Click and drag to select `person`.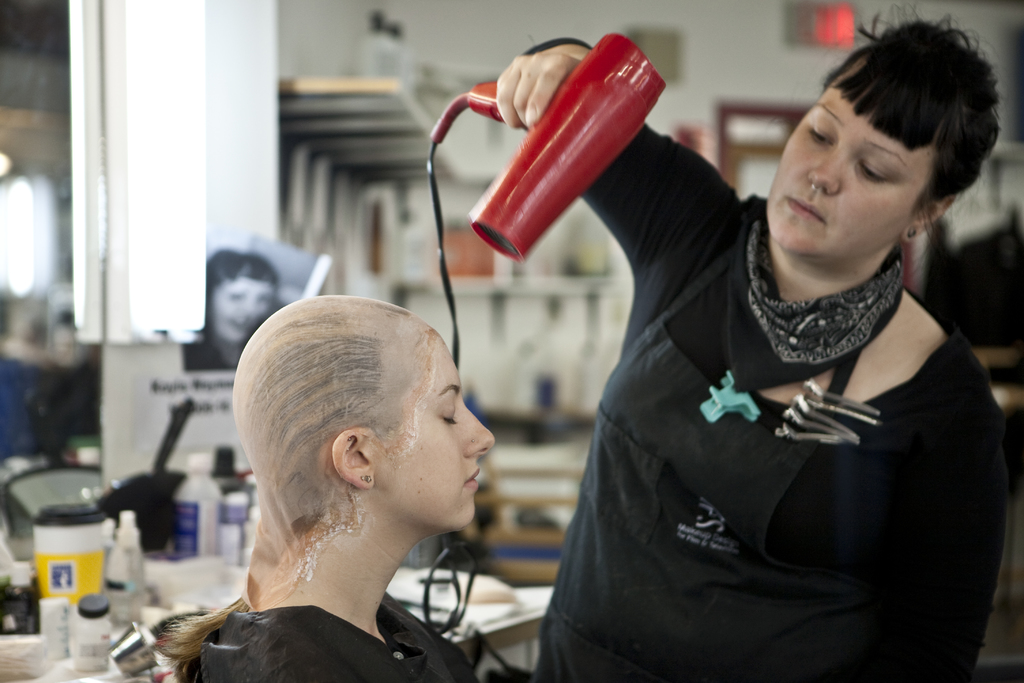
Selection: box(180, 248, 284, 373).
